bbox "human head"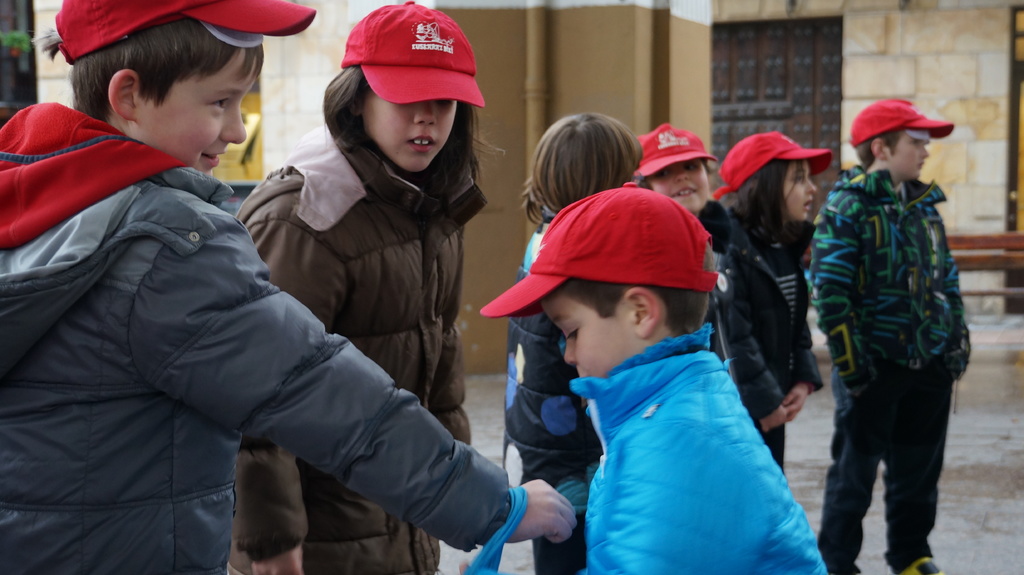
853,97,925,181
